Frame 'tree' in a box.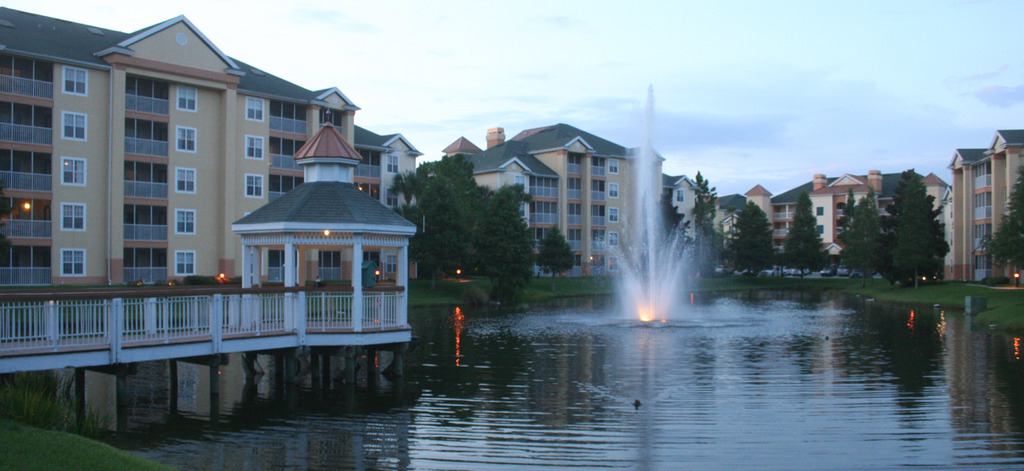
{"x1": 840, "y1": 198, "x2": 877, "y2": 285}.
